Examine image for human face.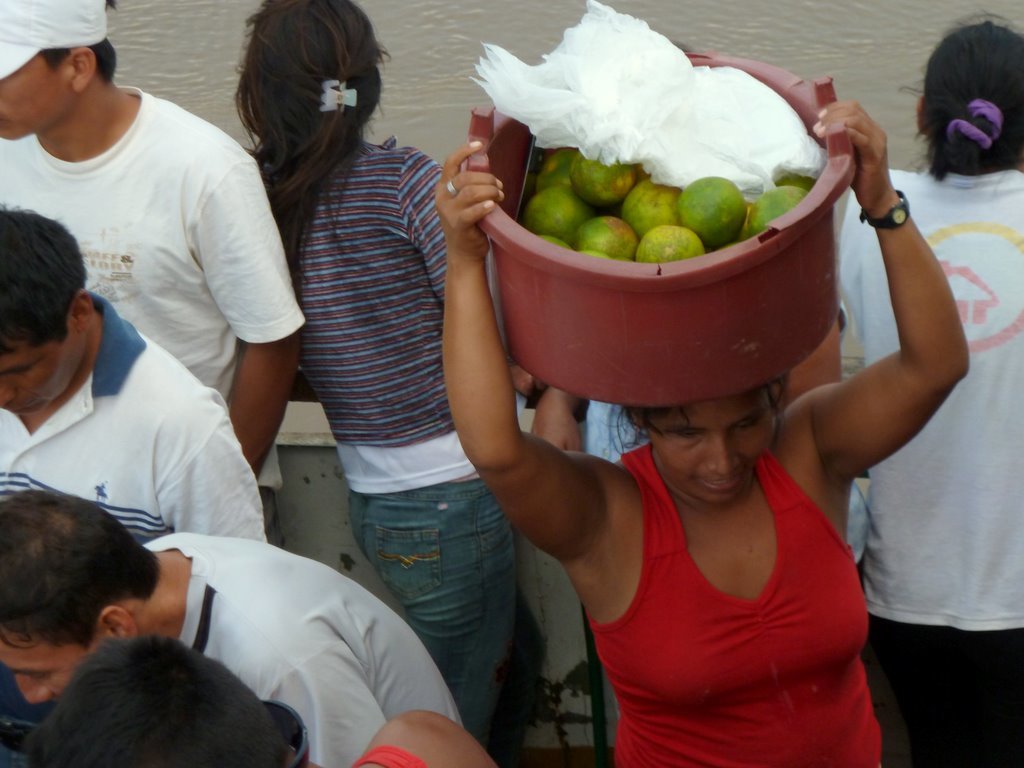
Examination result: l=0, t=341, r=88, b=411.
